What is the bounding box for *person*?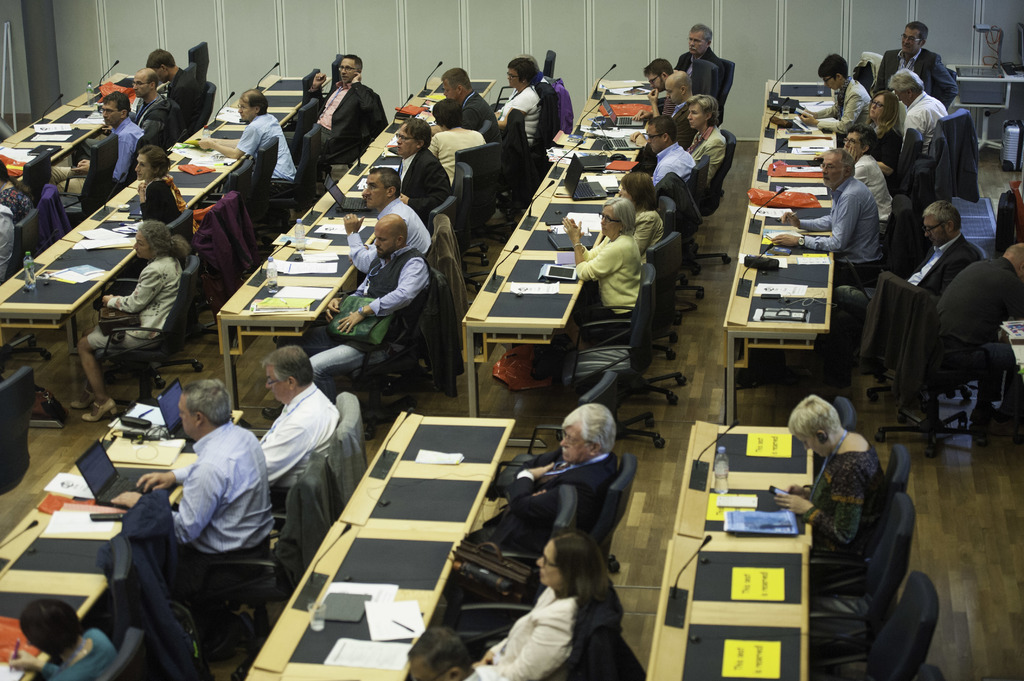
select_region(5, 600, 116, 680).
